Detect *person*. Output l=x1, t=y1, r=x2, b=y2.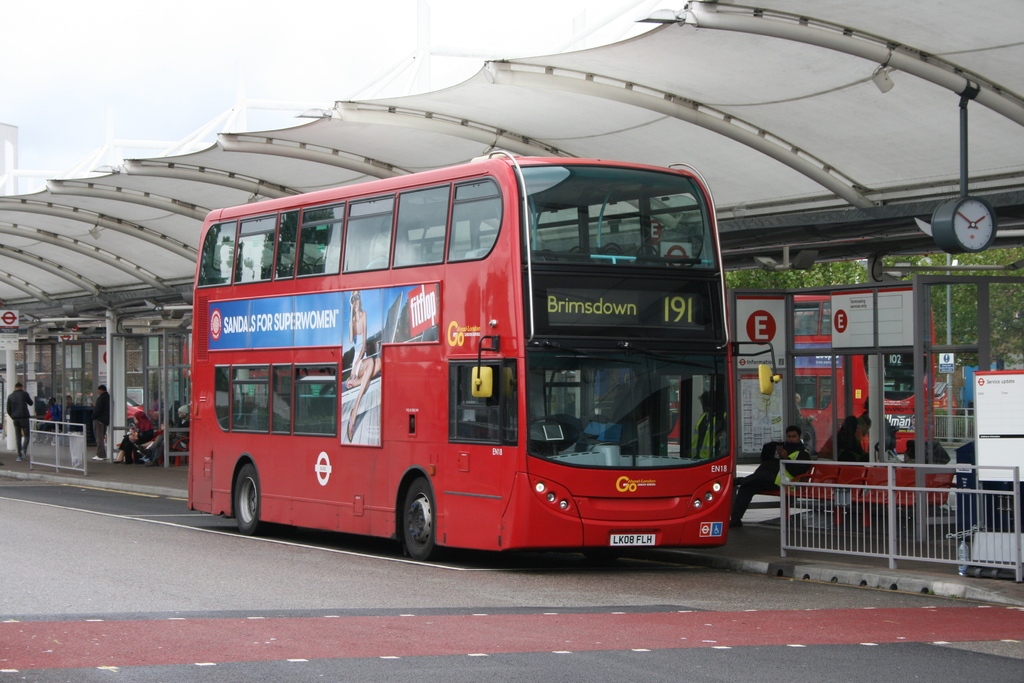
l=91, t=380, r=115, b=457.
